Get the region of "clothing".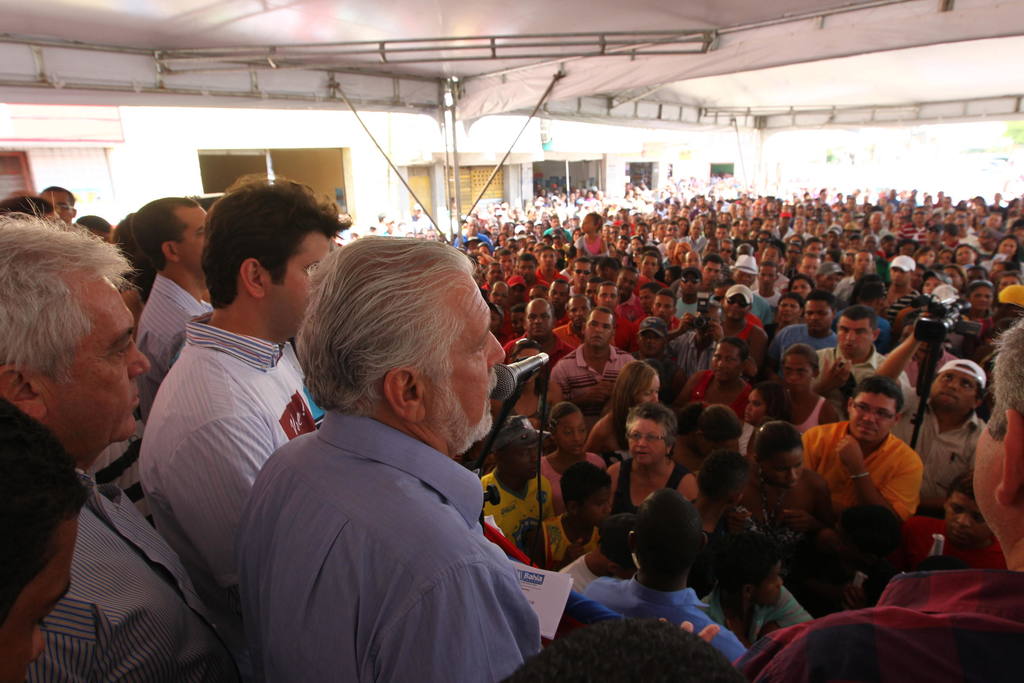
[587, 459, 692, 566].
